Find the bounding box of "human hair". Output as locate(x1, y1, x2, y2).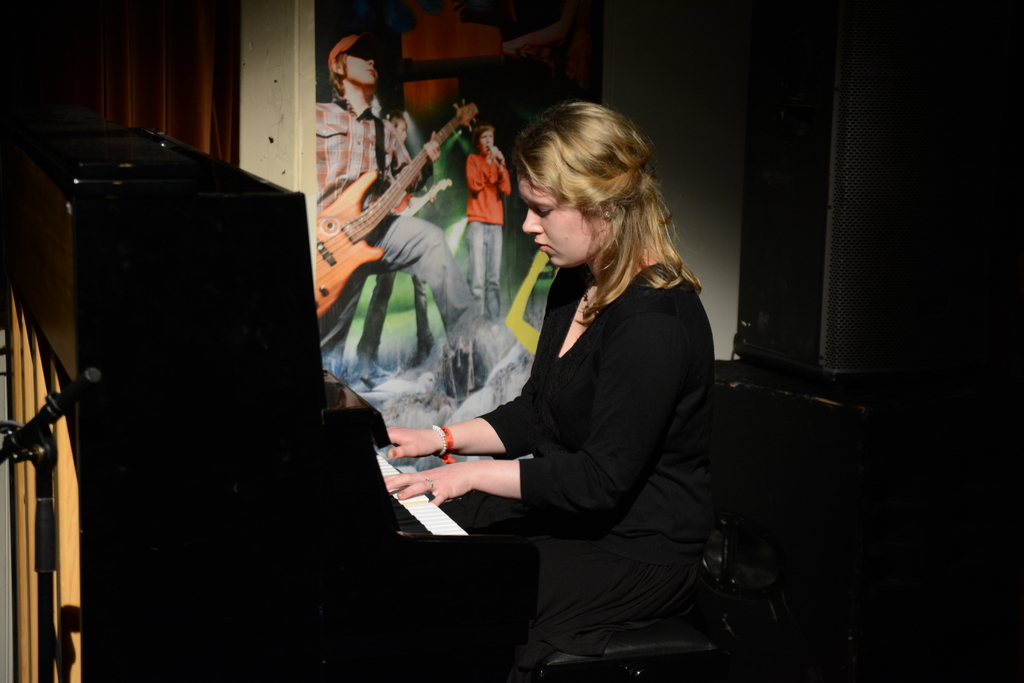
locate(511, 99, 675, 315).
